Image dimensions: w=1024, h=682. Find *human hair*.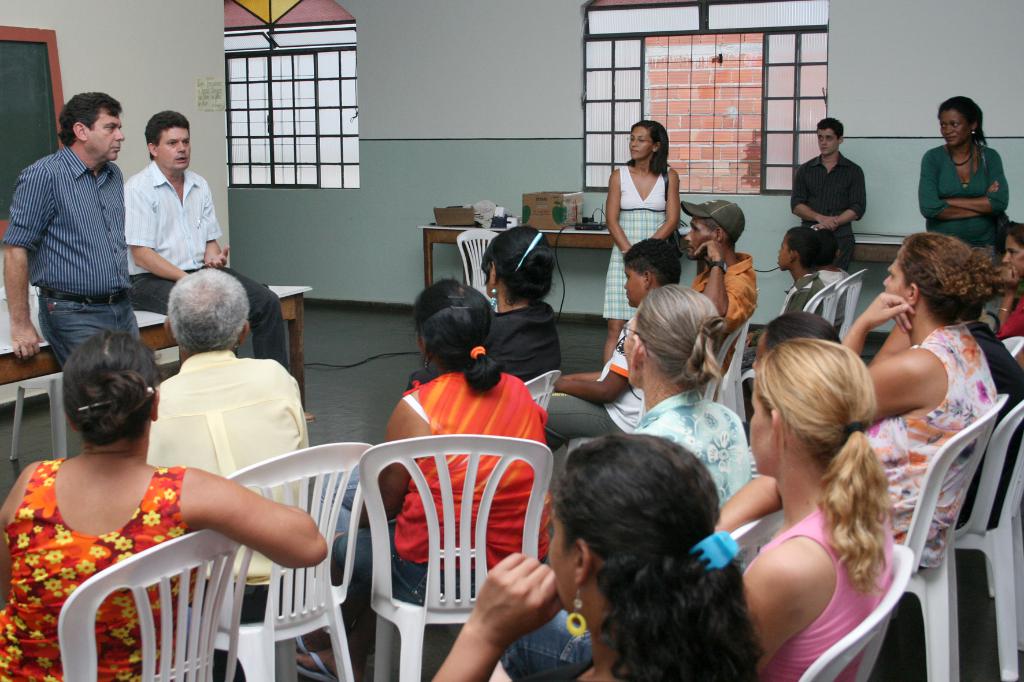
select_region(900, 235, 998, 326).
